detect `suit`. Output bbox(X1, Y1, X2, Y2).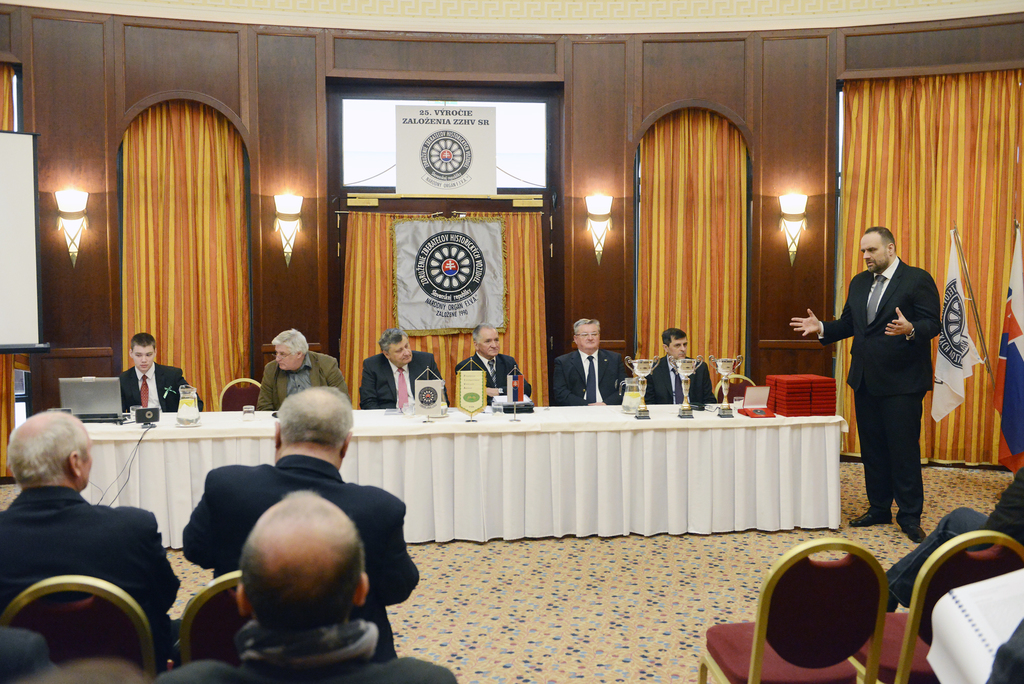
bbox(255, 360, 350, 415).
